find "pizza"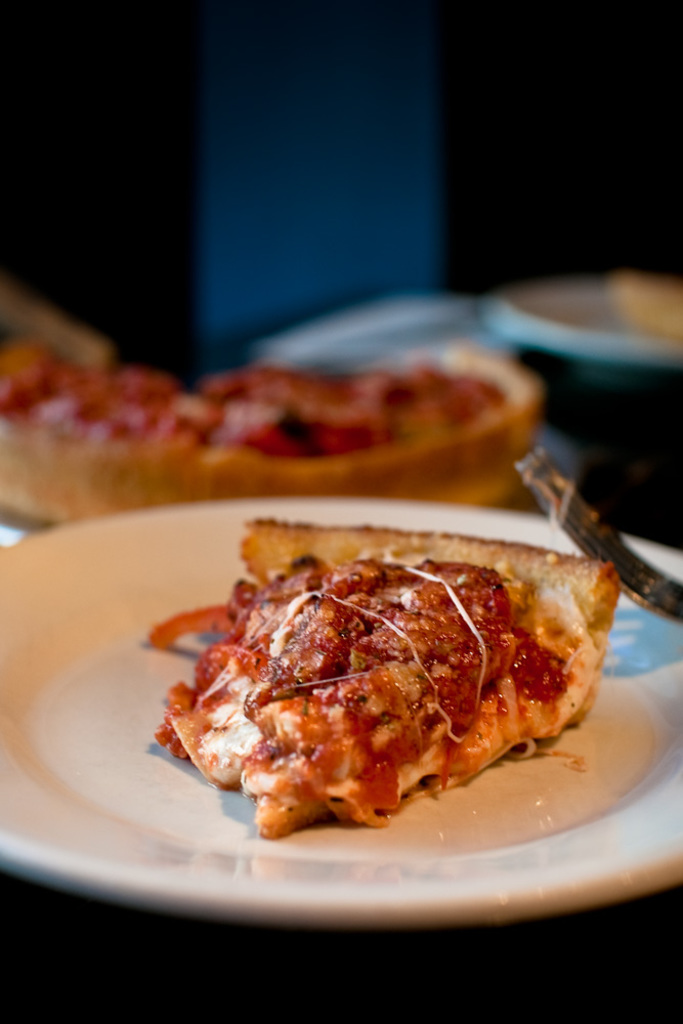
region(0, 336, 547, 526)
